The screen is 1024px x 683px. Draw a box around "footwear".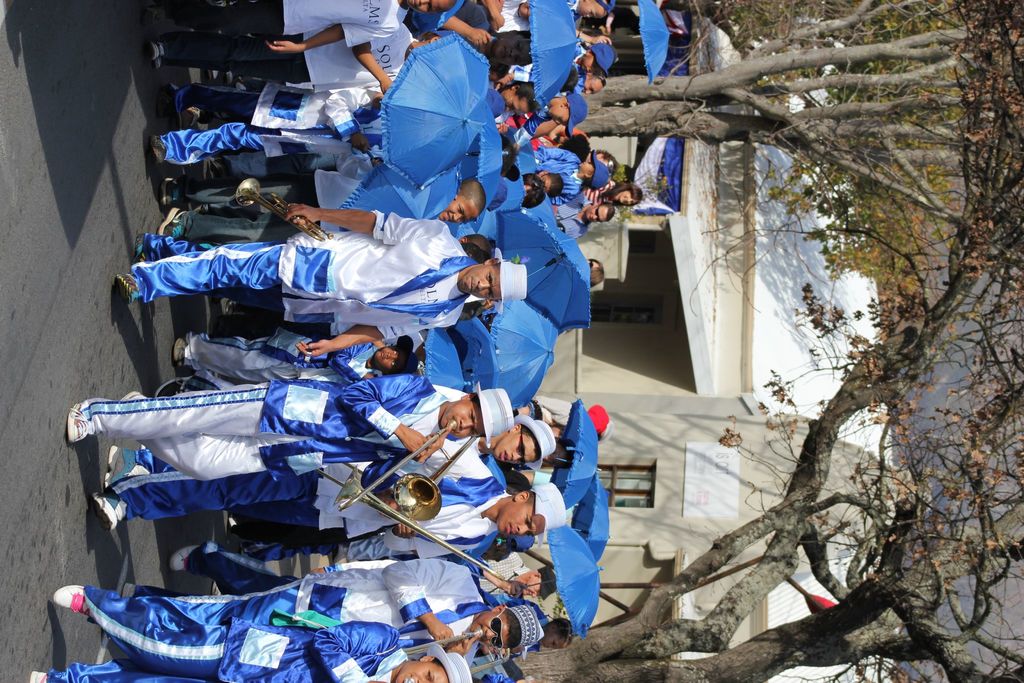
<box>150,136,170,163</box>.
